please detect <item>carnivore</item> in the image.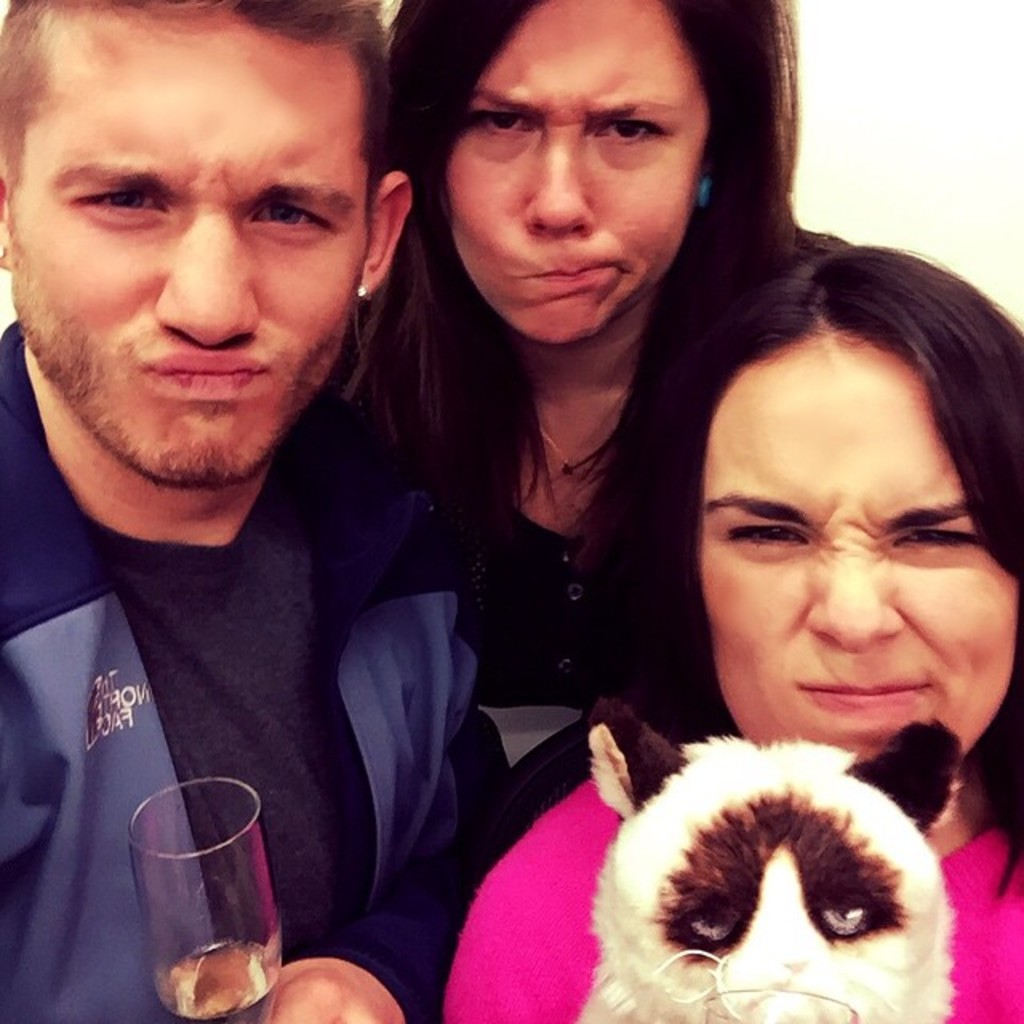
x1=0 y1=0 x2=478 y2=1022.
